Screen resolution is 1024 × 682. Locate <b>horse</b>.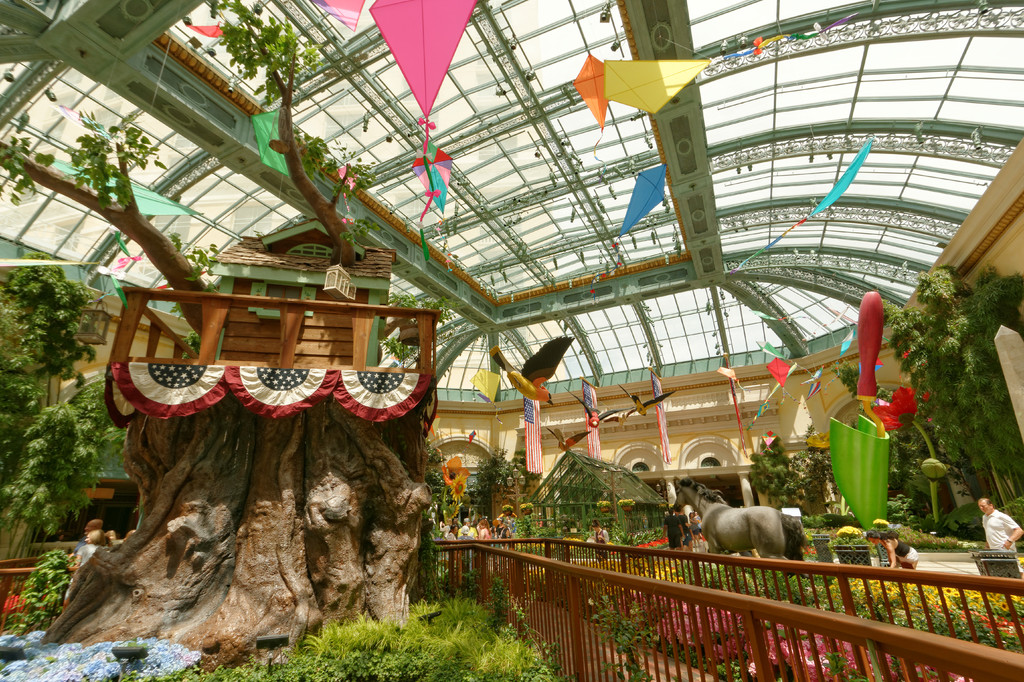
{"x1": 671, "y1": 475, "x2": 810, "y2": 576}.
